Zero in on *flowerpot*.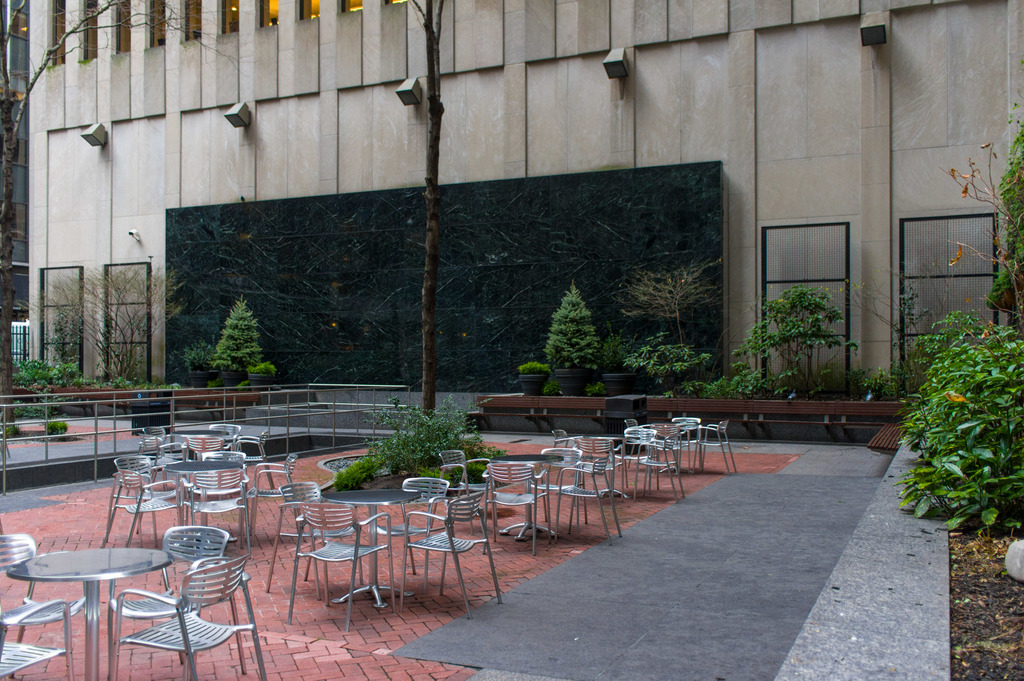
Zeroed in: left=545, top=369, right=588, bottom=394.
